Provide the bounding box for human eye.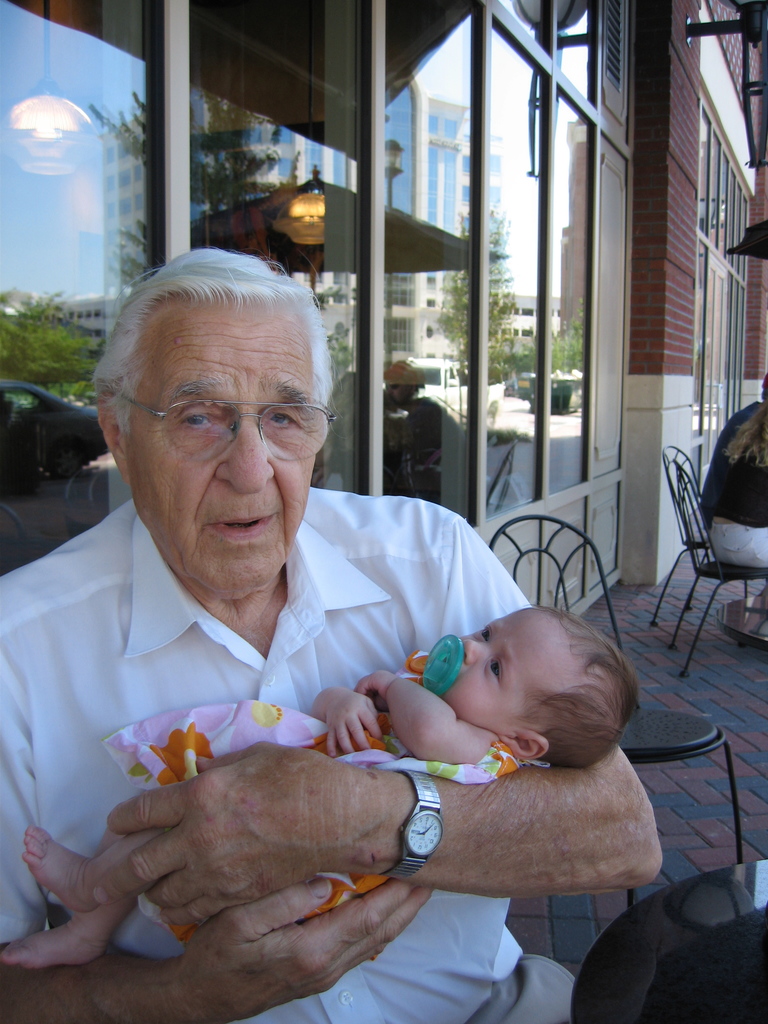
(170,406,218,433).
